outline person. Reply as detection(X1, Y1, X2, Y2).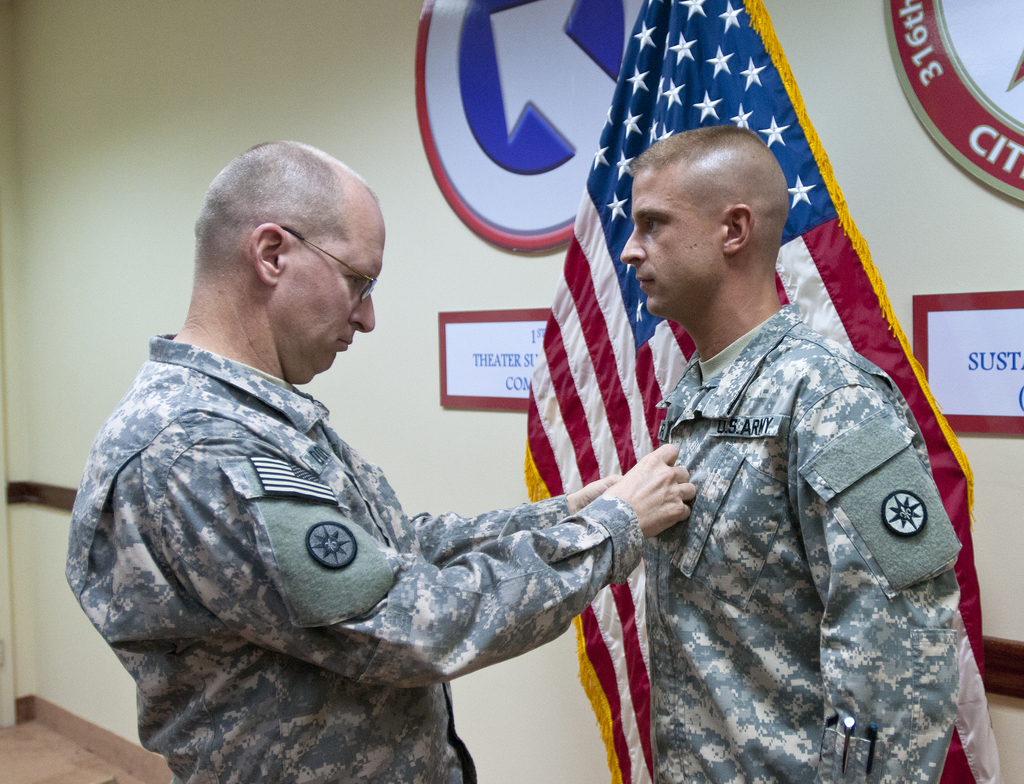
detection(123, 159, 649, 783).
